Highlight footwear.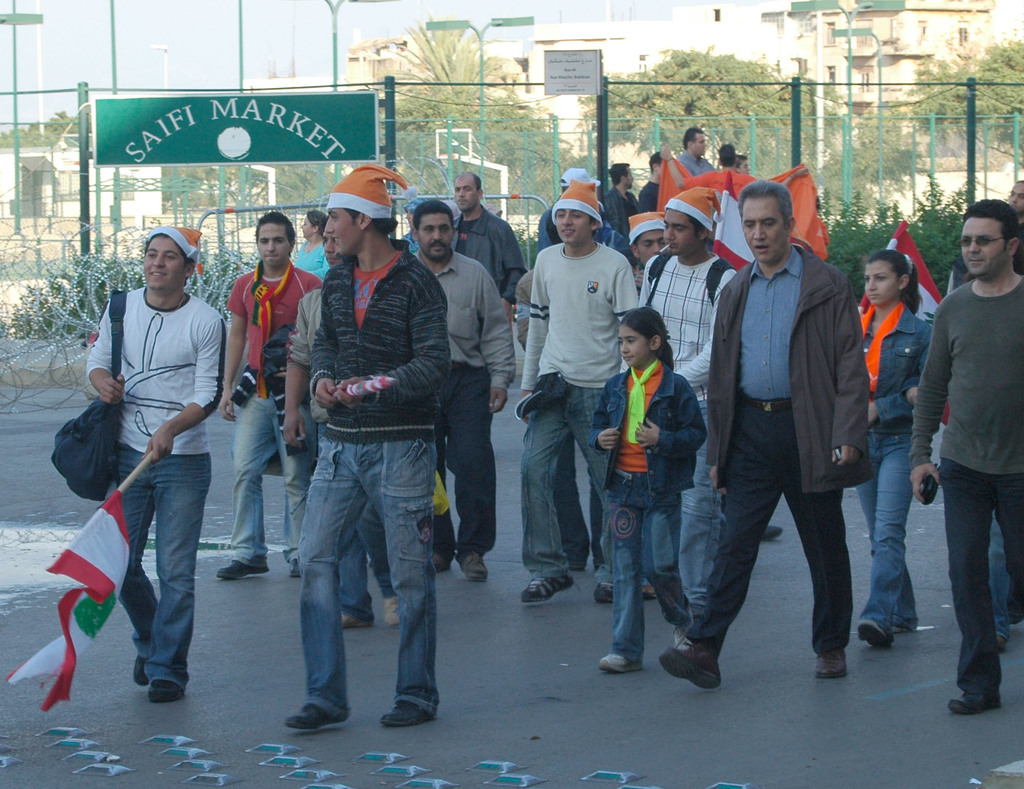
Highlighted region: BBox(760, 524, 783, 539).
